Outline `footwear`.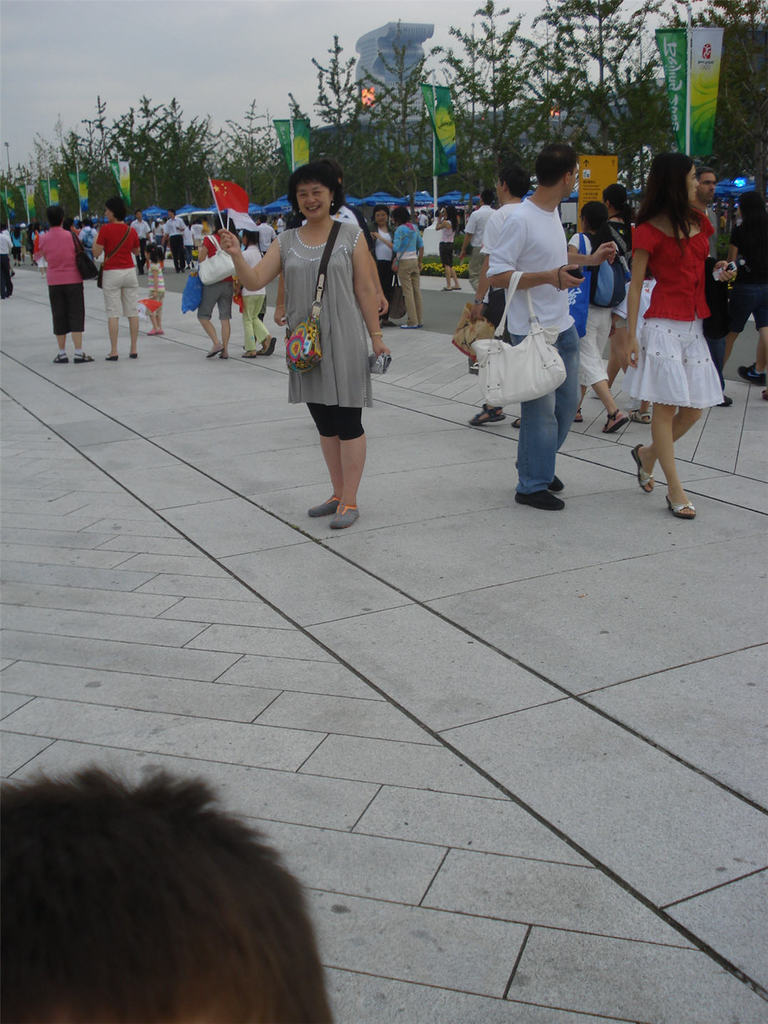
Outline: region(242, 345, 265, 359).
